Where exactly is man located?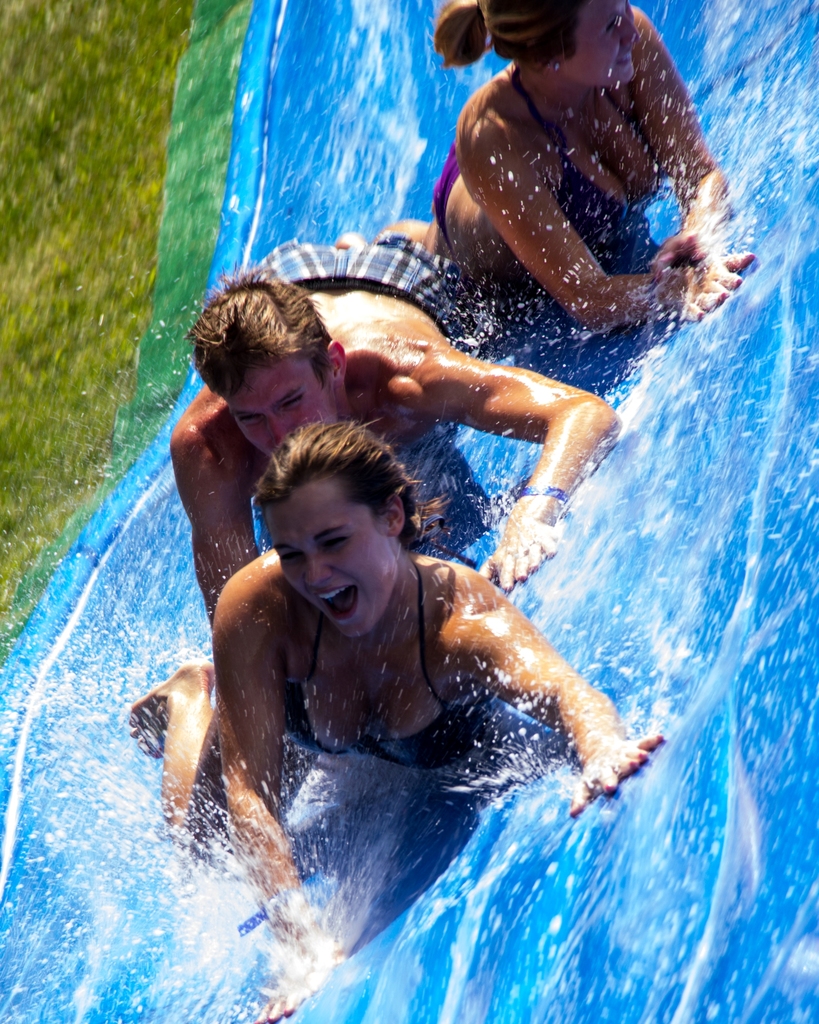
Its bounding box is <box>171,219,628,635</box>.
